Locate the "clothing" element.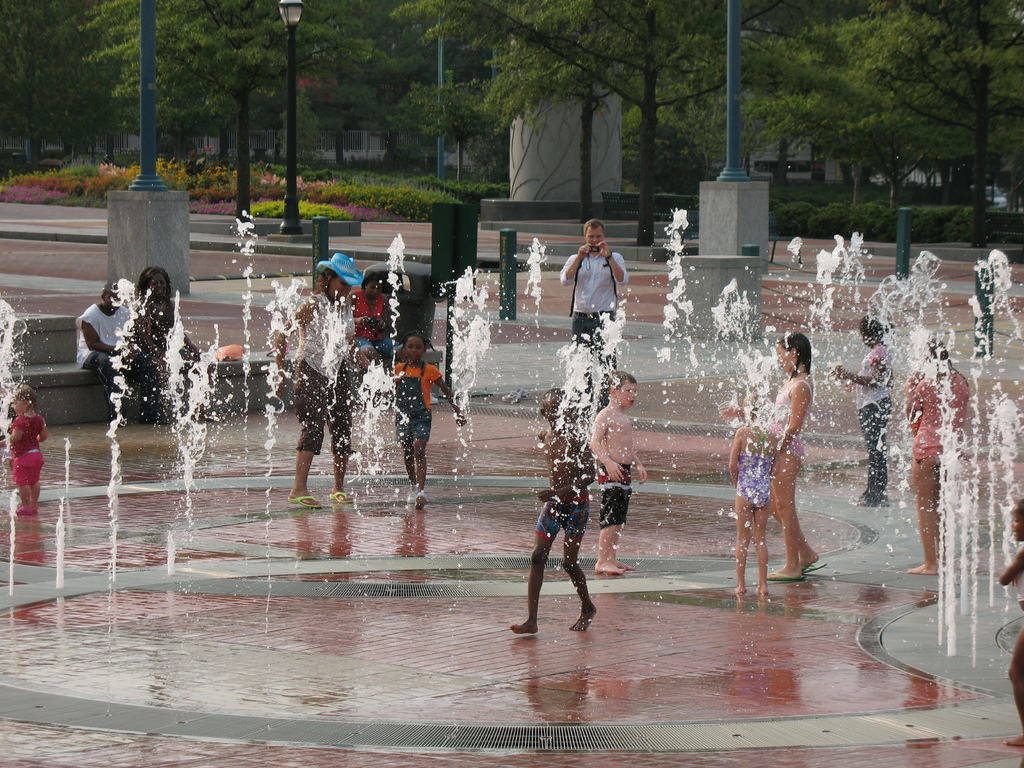
Element bbox: detection(589, 465, 635, 540).
